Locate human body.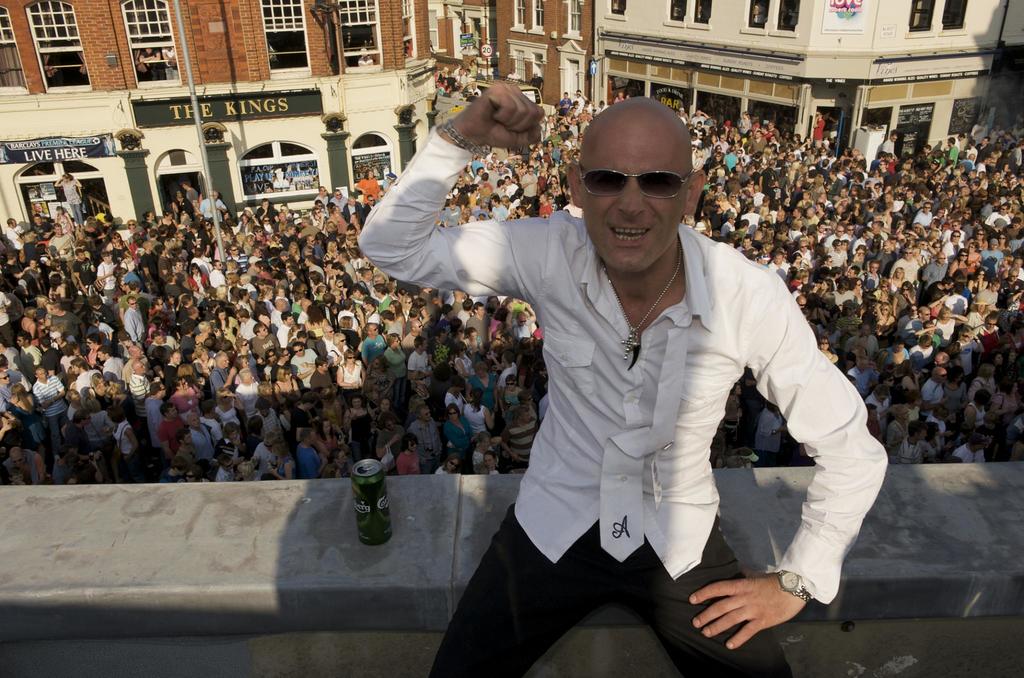
Bounding box: pyautogui.locateOnScreen(375, 408, 399, 460).
